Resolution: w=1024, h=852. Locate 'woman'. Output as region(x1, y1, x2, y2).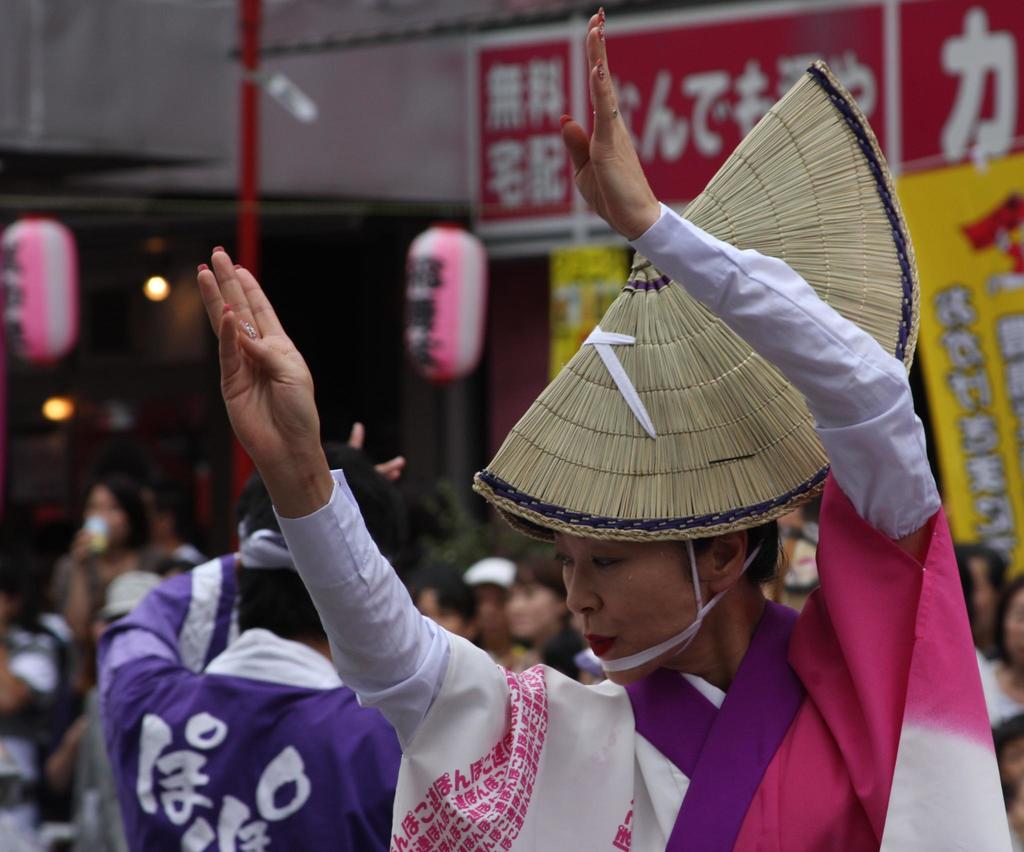
region(222, 115, 895, 797).
